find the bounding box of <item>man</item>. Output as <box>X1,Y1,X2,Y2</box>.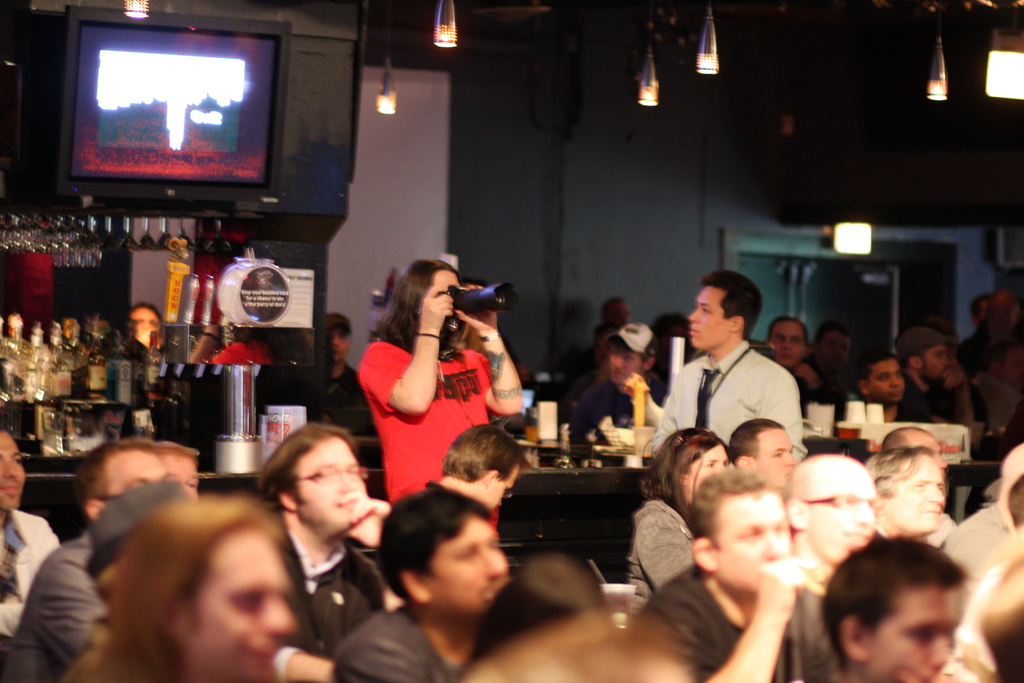
<box>865,445,942,536</box>.
